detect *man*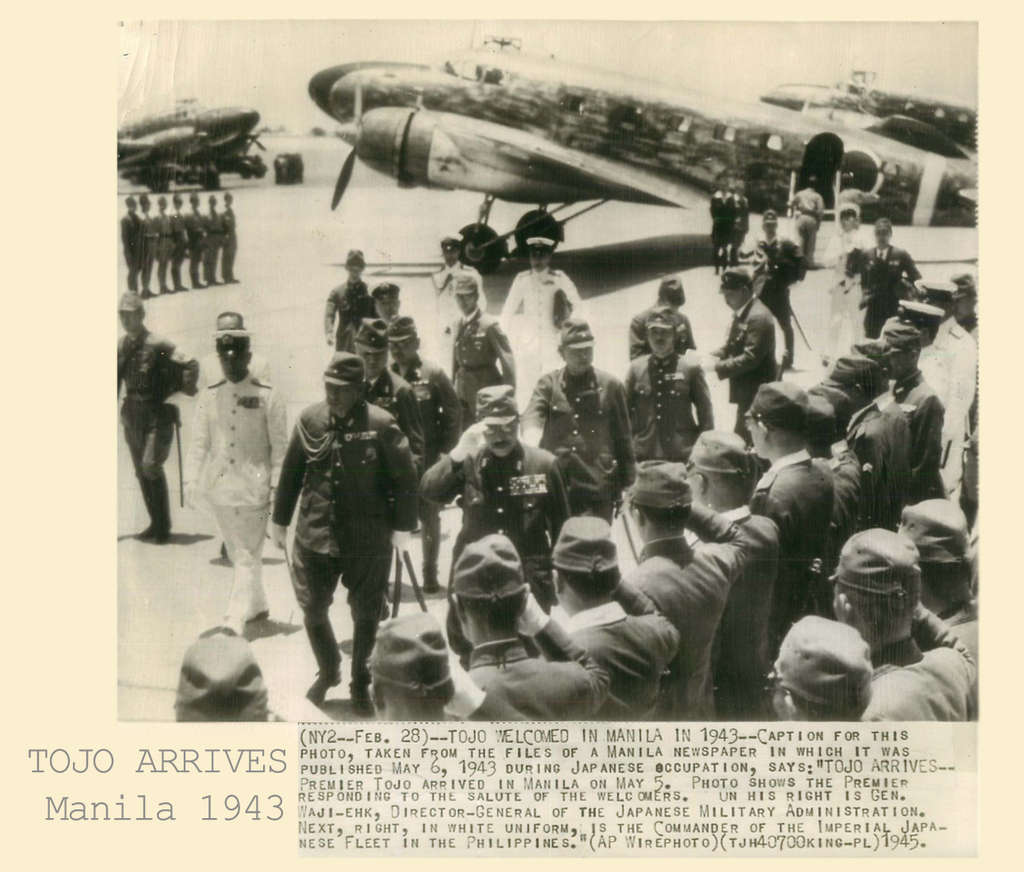
<bbox>454, 530, 611, 723</bbox>
